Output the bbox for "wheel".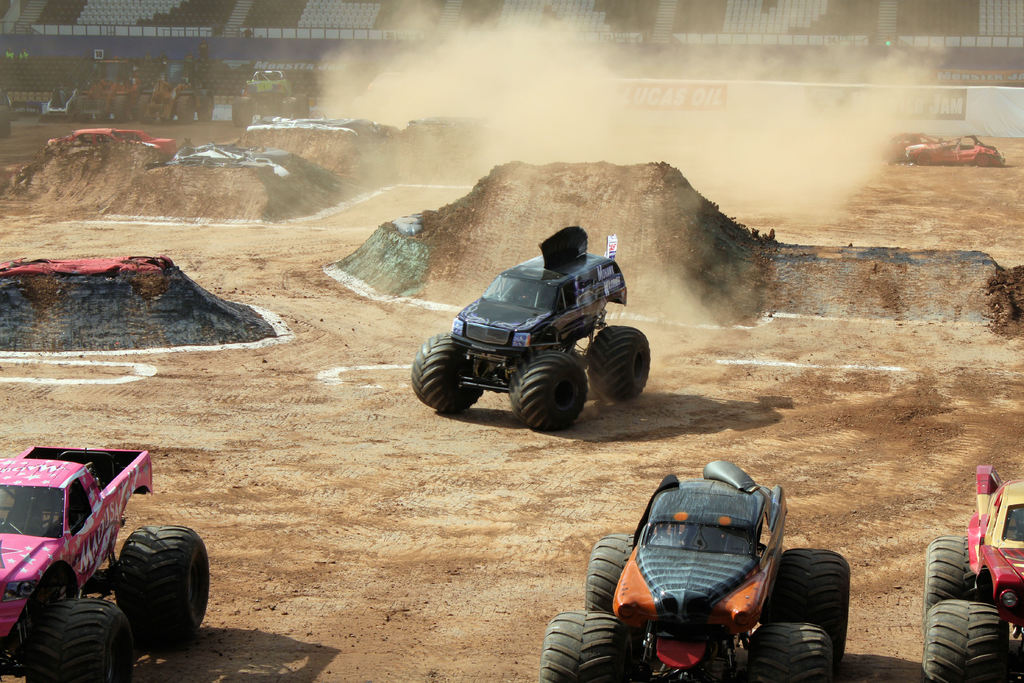
box=[26, 600, 134, 682].
